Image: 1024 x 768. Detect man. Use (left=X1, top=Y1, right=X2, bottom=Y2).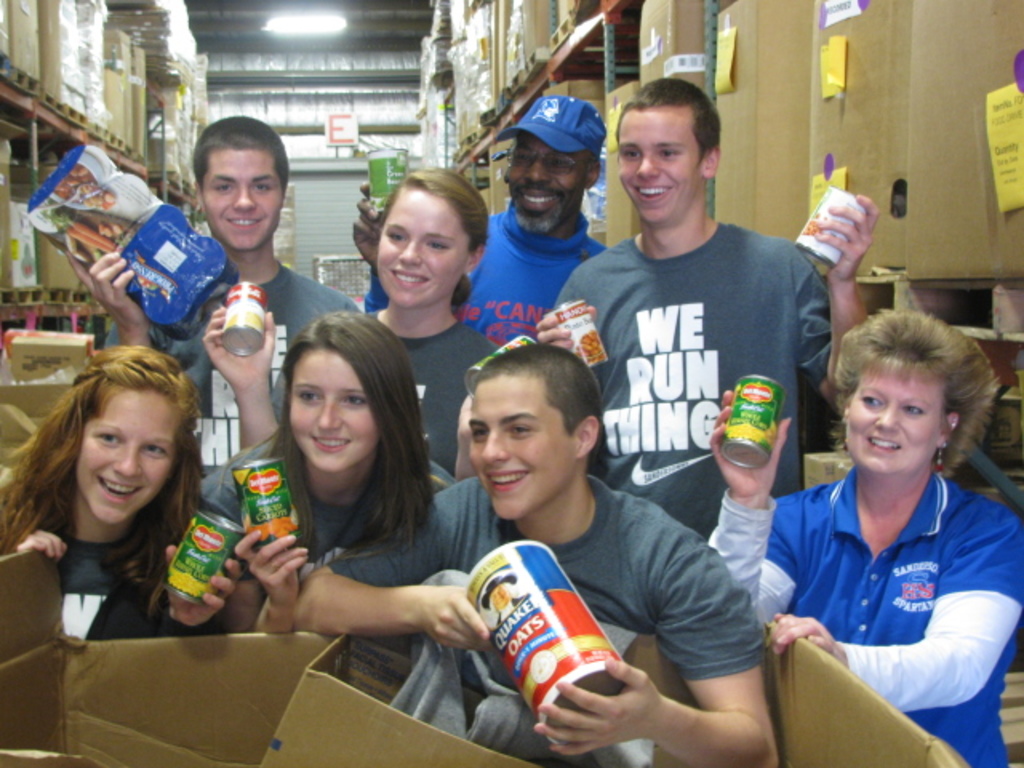
(left=550, top=83, right=845, bottom=571).
